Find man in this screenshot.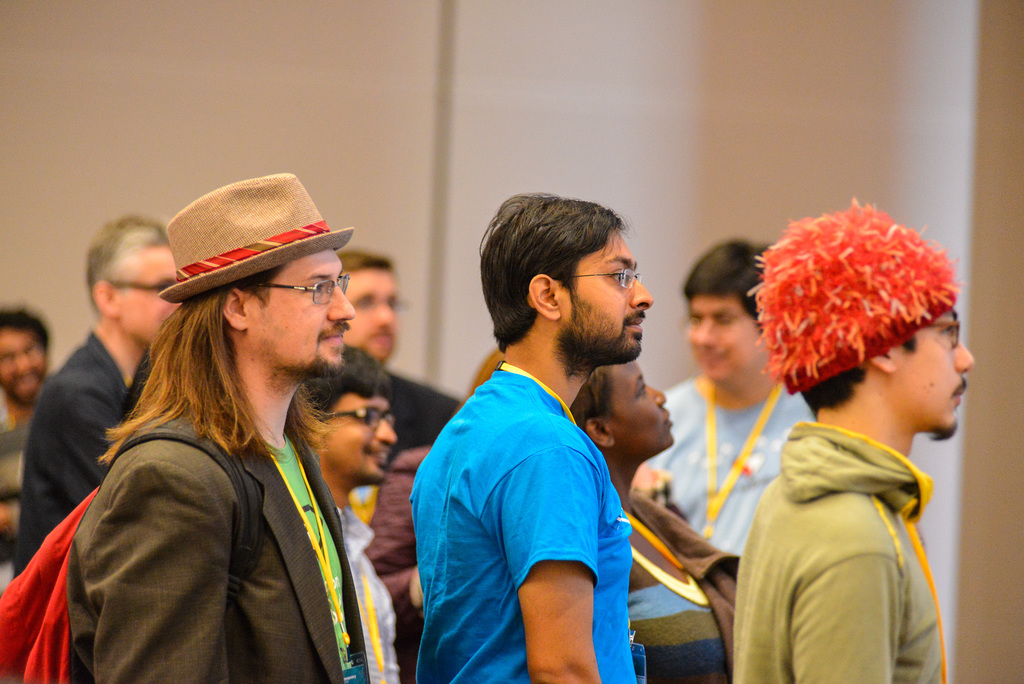
The bounding box for man is <bbox>49, 186, 433, 683</bbox>.
